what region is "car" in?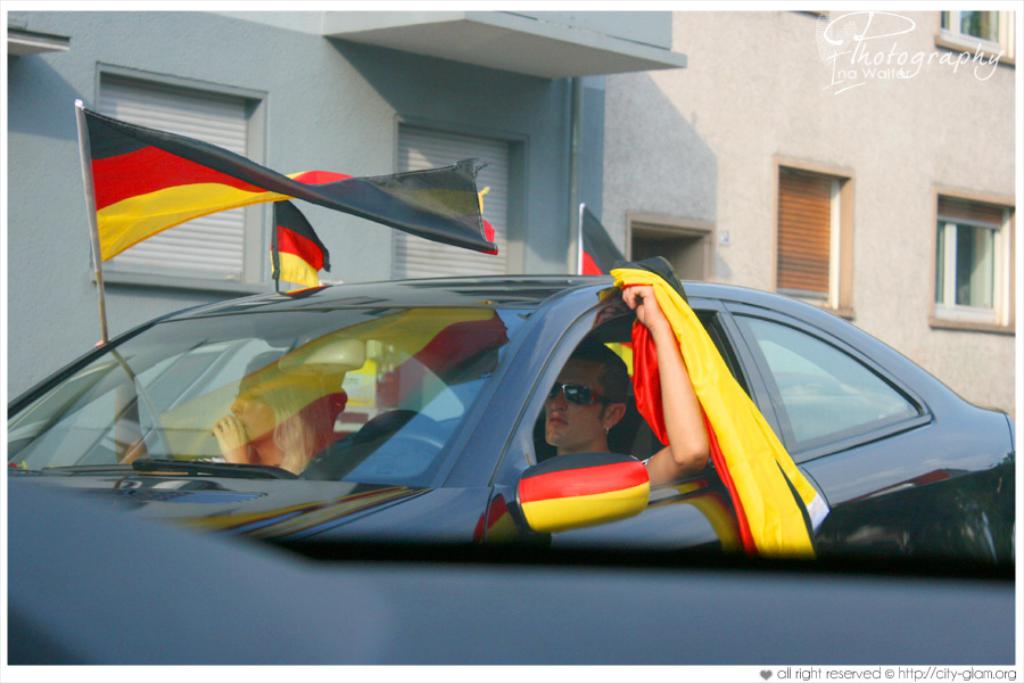
crop(48, 181, 1023, 595).
